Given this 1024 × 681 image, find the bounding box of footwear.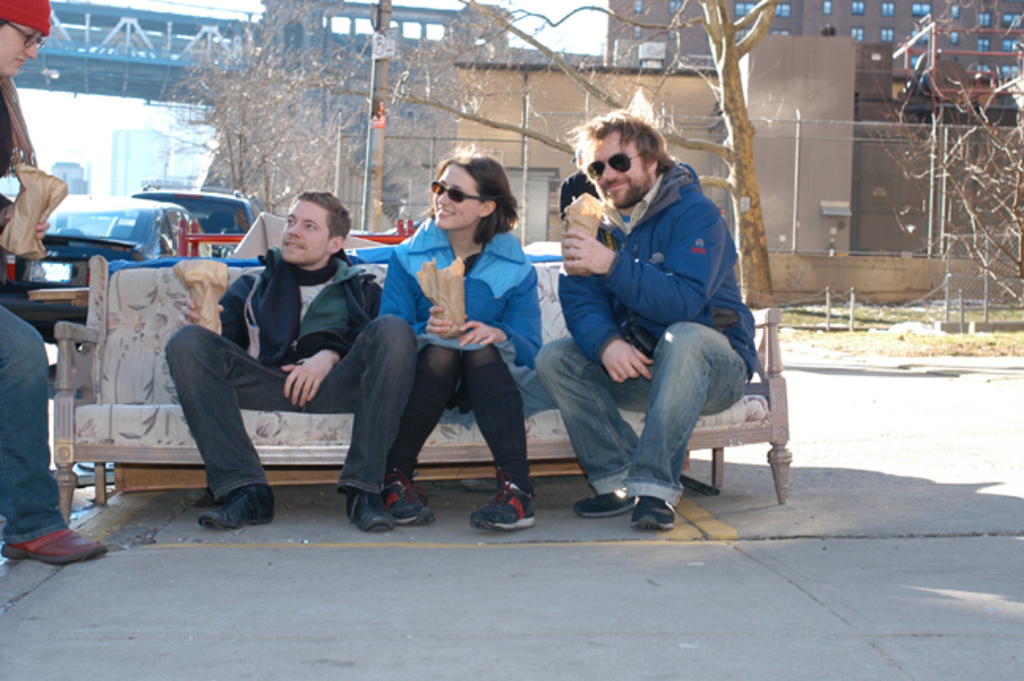
<box>373,466,430,532</box>.
